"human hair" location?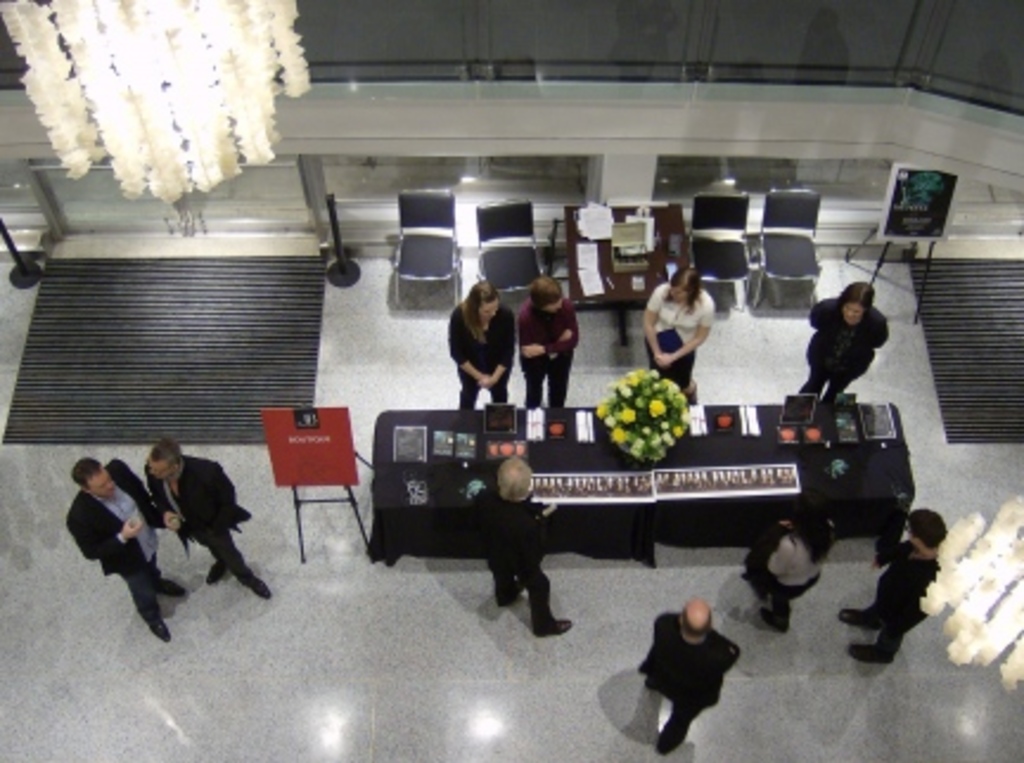
[533, 275, 562, 306]
